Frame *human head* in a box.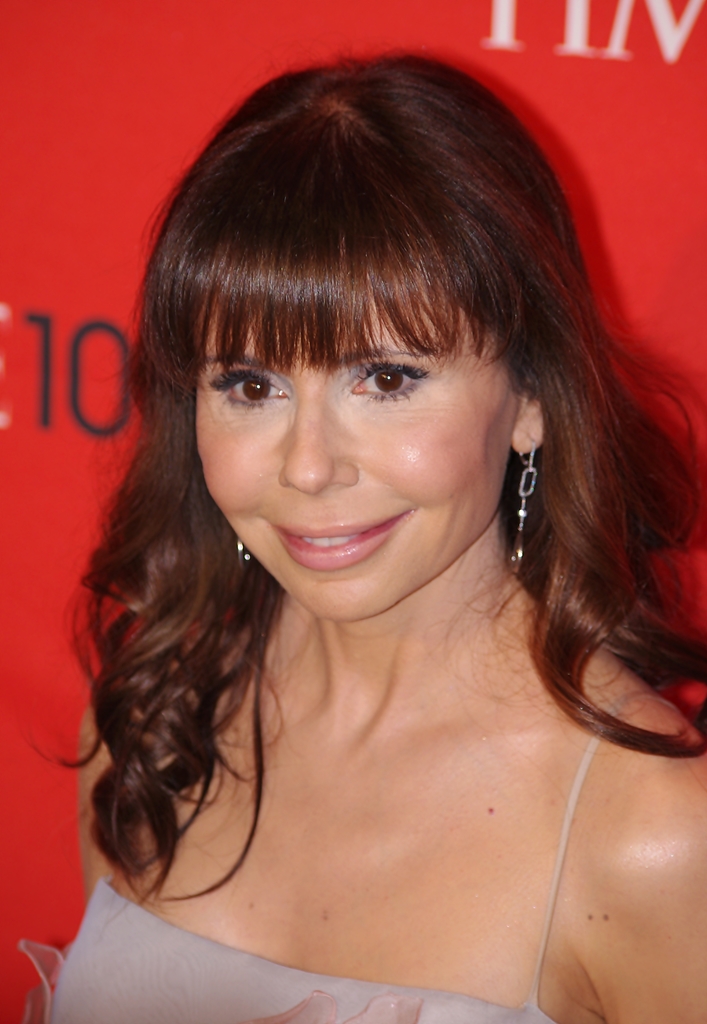
140:47:698:626.
